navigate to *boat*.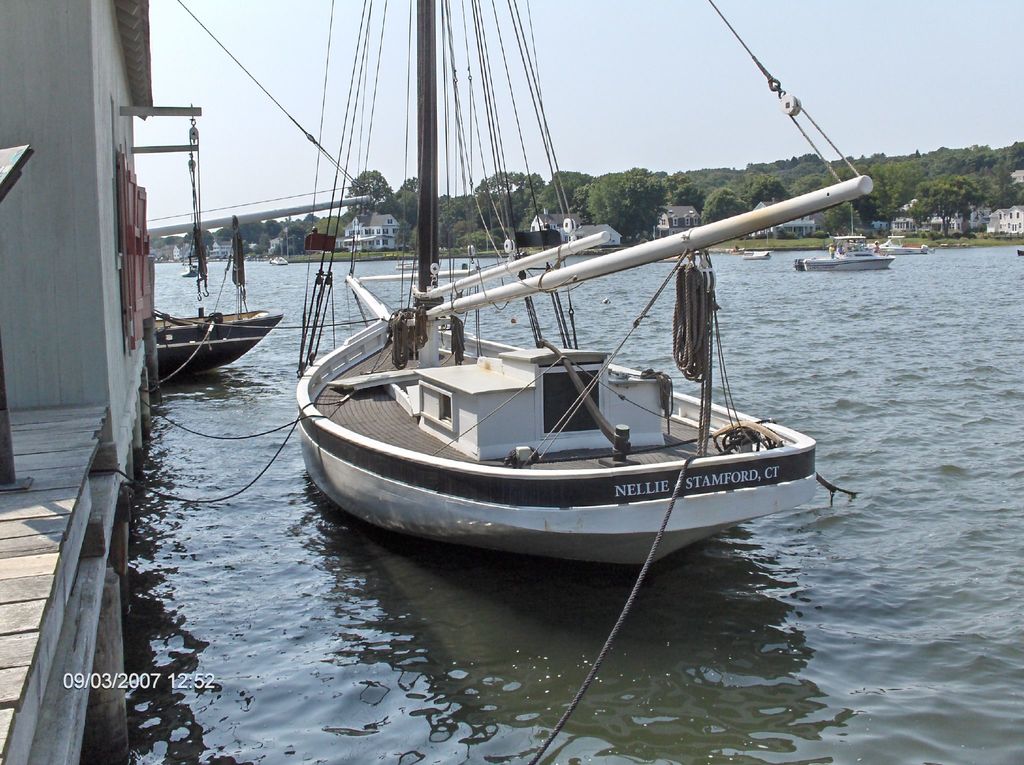
Navigation target: bbox=(148, 0, 375, 379).
